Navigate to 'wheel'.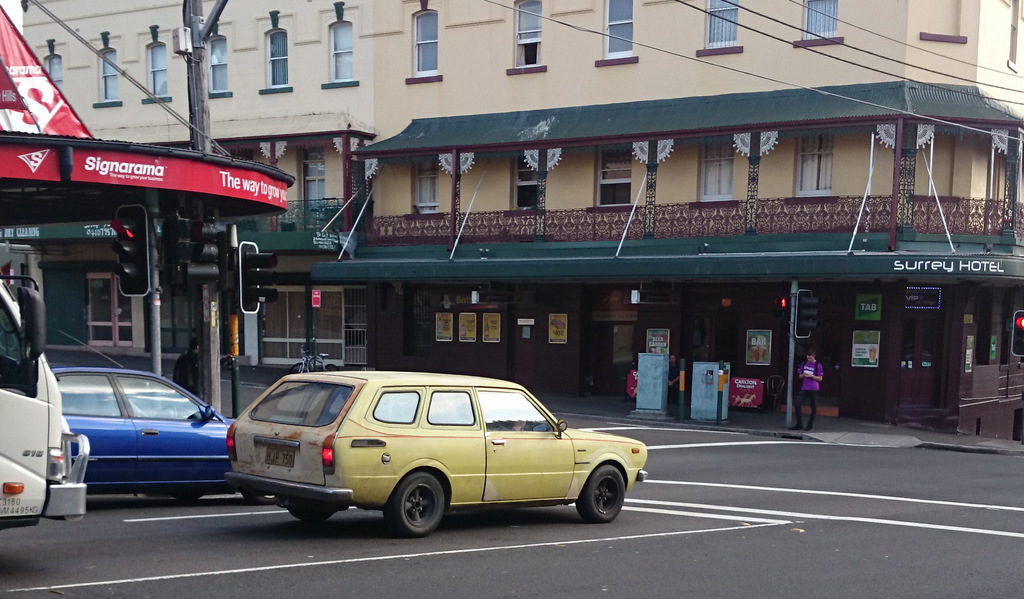
Navigation target: 241,492,275,505.
